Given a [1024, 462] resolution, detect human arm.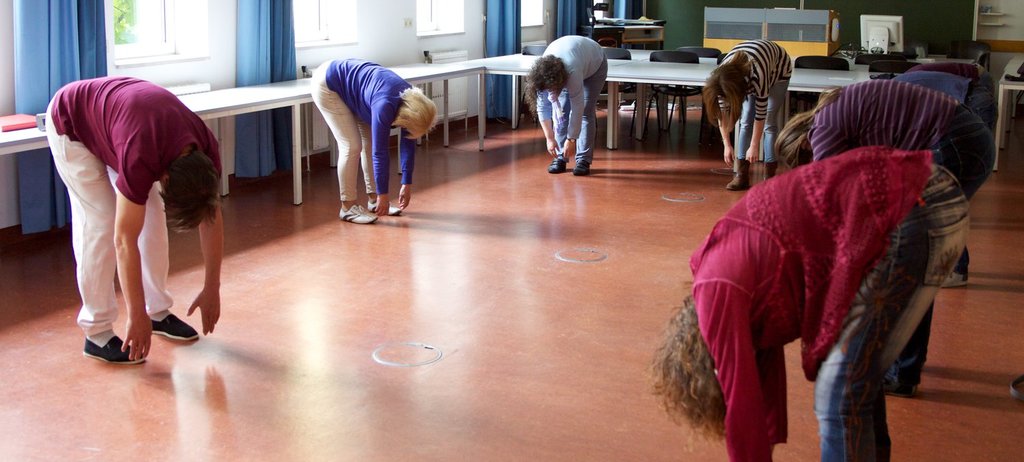
<bbox>556, 77, 577, 156</bbox>.
